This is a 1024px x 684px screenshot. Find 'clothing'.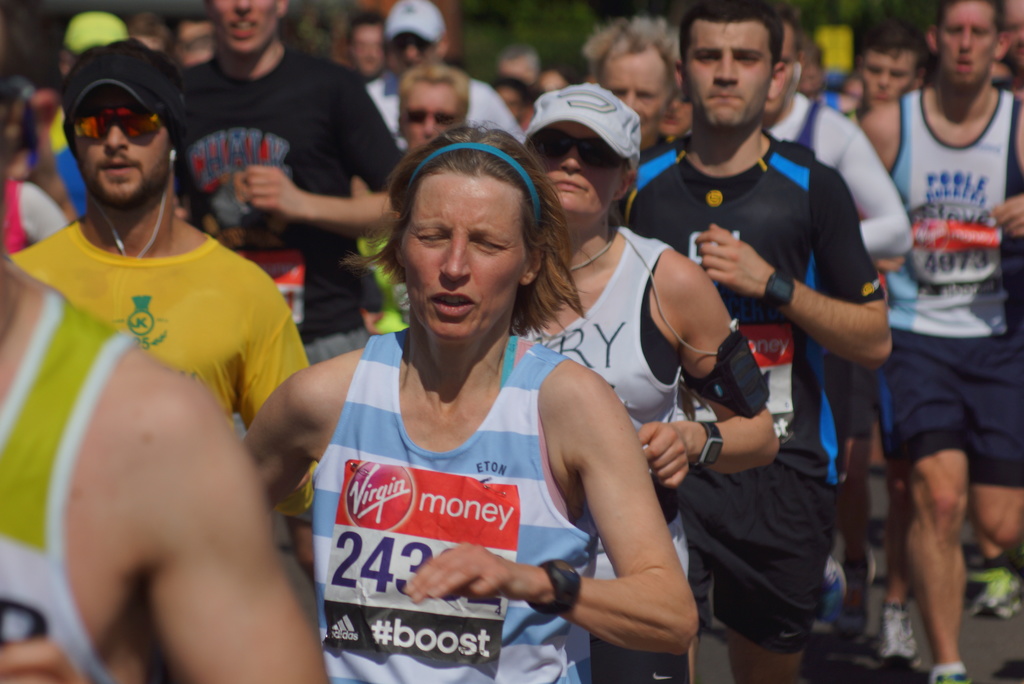
Bounding box: bbox=(769, 91, 917, 255).
